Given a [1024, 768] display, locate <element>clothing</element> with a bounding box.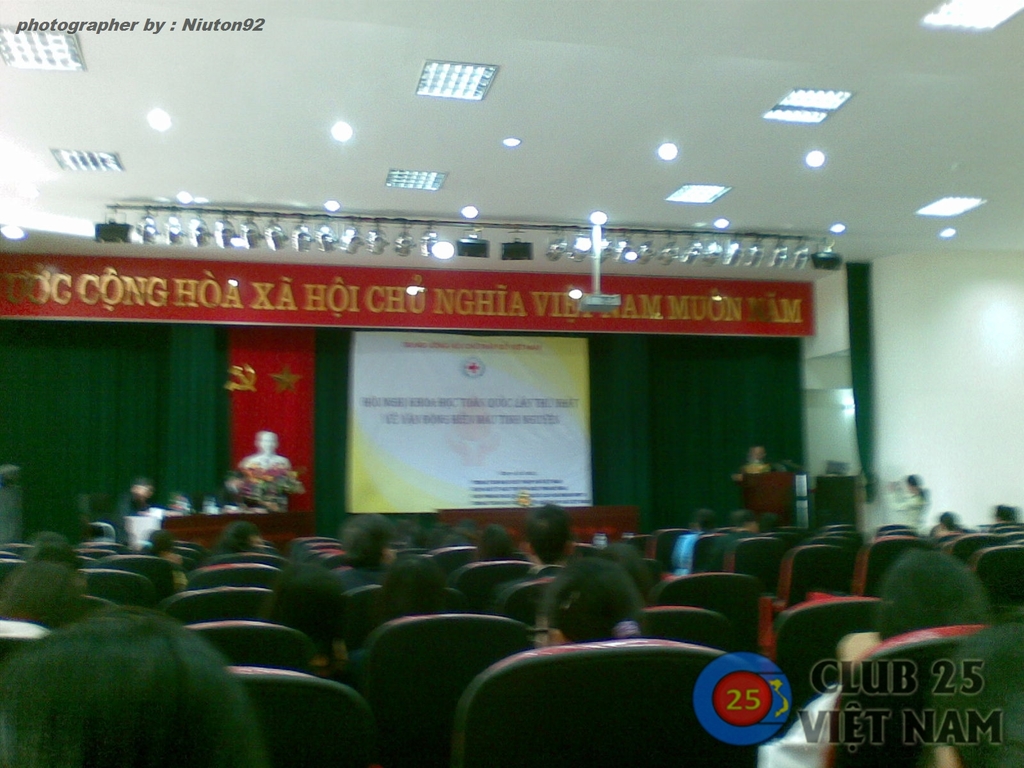
Located: left=885, top=486, right=927, bottom=524.
